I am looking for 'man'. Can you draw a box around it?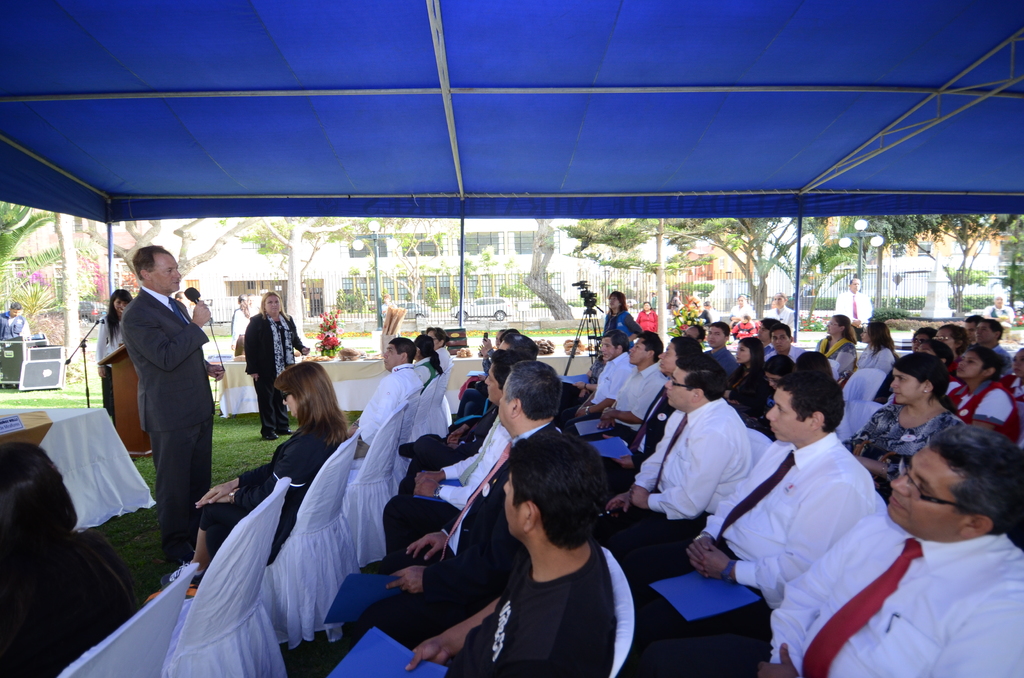
Sure, the bounding box is select_region(0, 299, 26, 337).
